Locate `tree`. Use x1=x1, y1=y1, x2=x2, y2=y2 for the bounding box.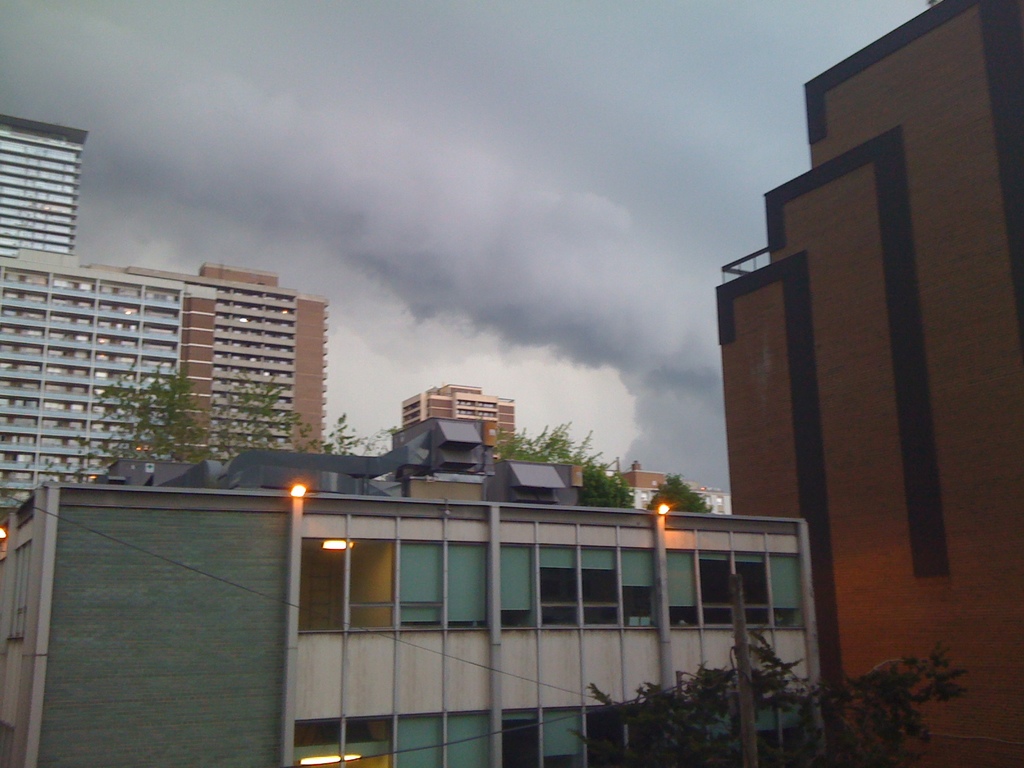
x1=500, y1=417, x2=652, y2=513.
